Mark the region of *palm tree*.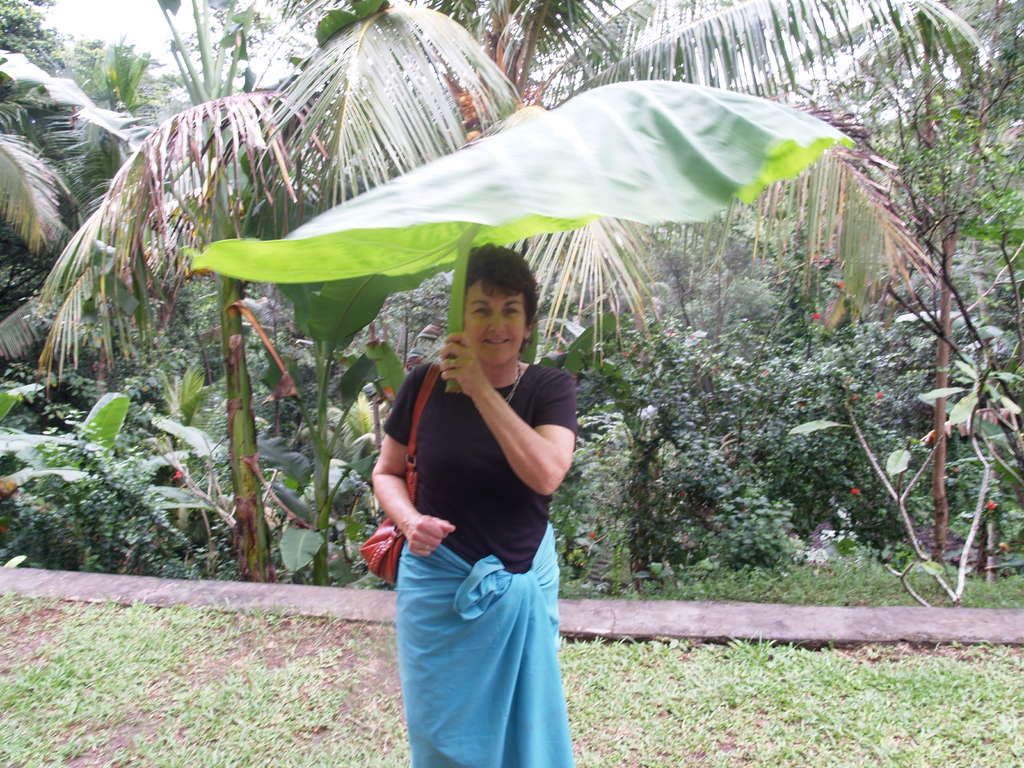
Region: [x1=56, y1=19, x2=917, y2=614].
